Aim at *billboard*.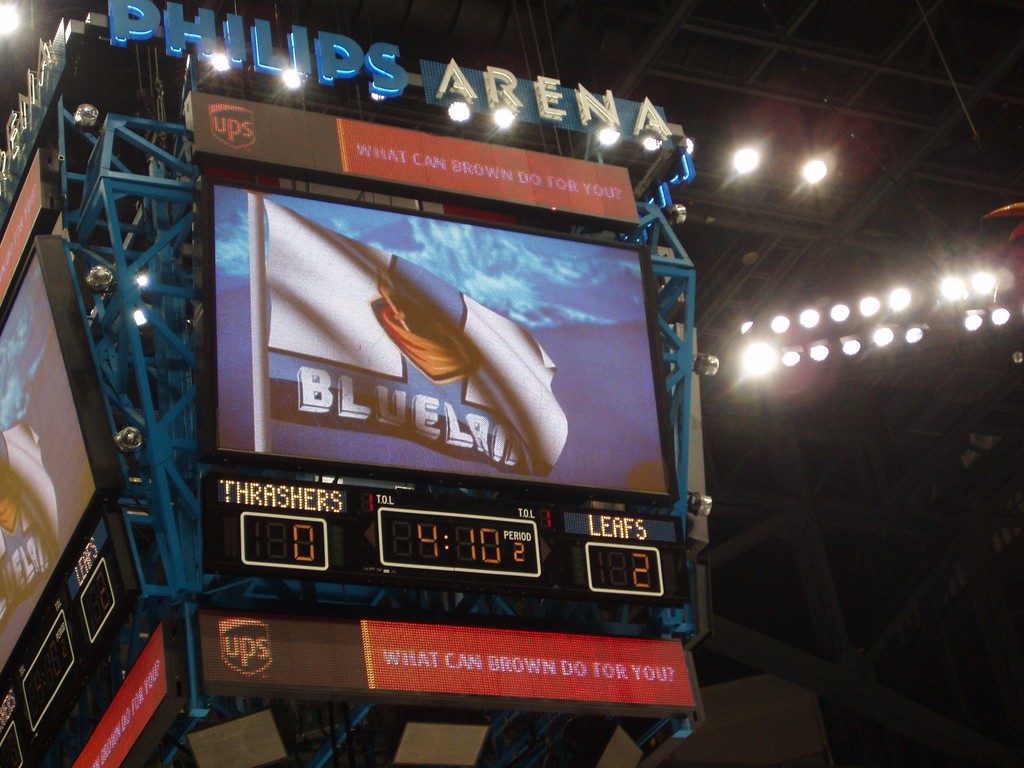
Aimed at box=[0, 19, 68, 216].
